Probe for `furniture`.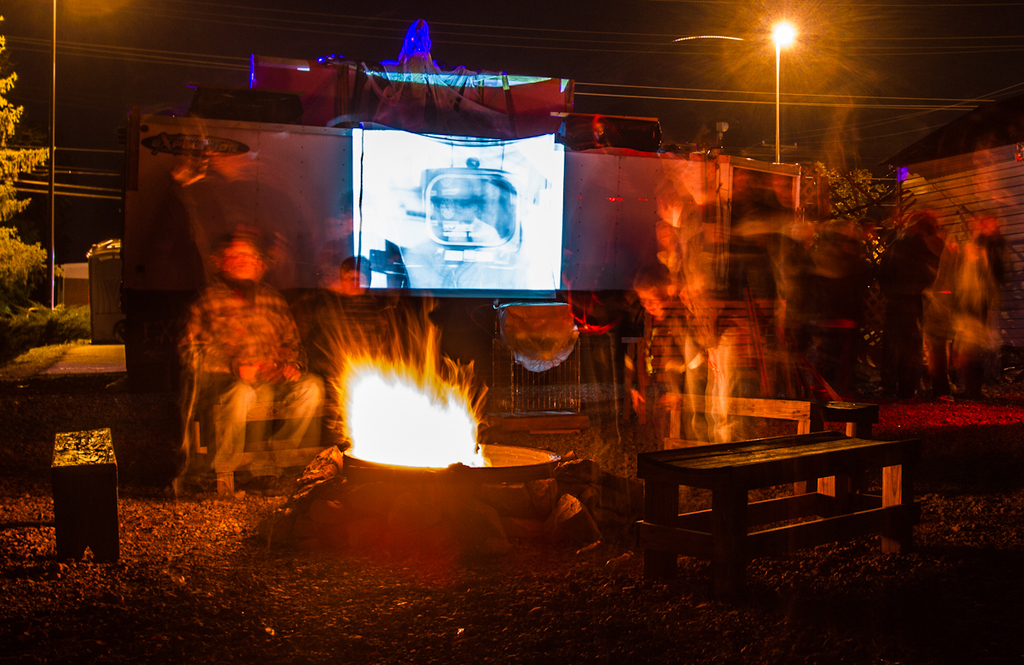
Probe result: box(623, 420, 926, 598).
